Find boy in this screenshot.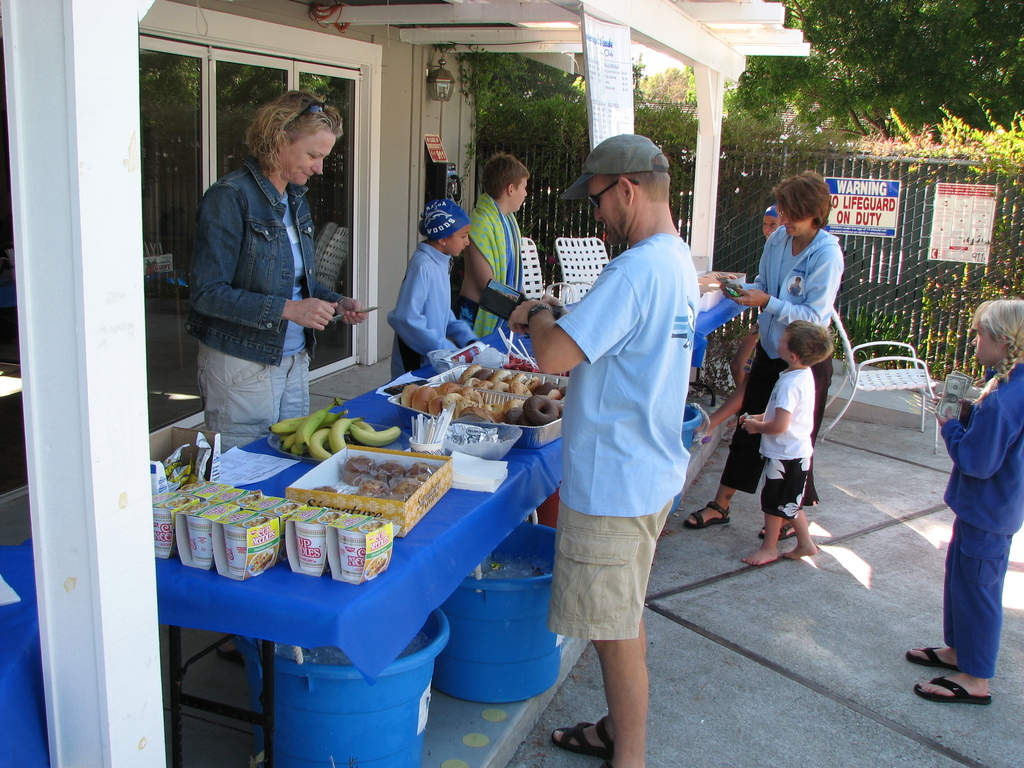
The bounding box for boy is l=734, t=285, r=850, b=604.
